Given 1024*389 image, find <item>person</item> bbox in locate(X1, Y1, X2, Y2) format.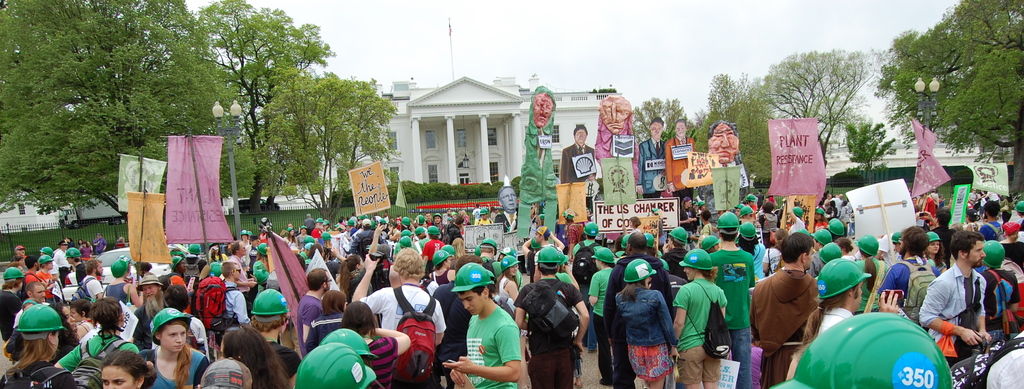
locate(559, 212, 588, 256).
